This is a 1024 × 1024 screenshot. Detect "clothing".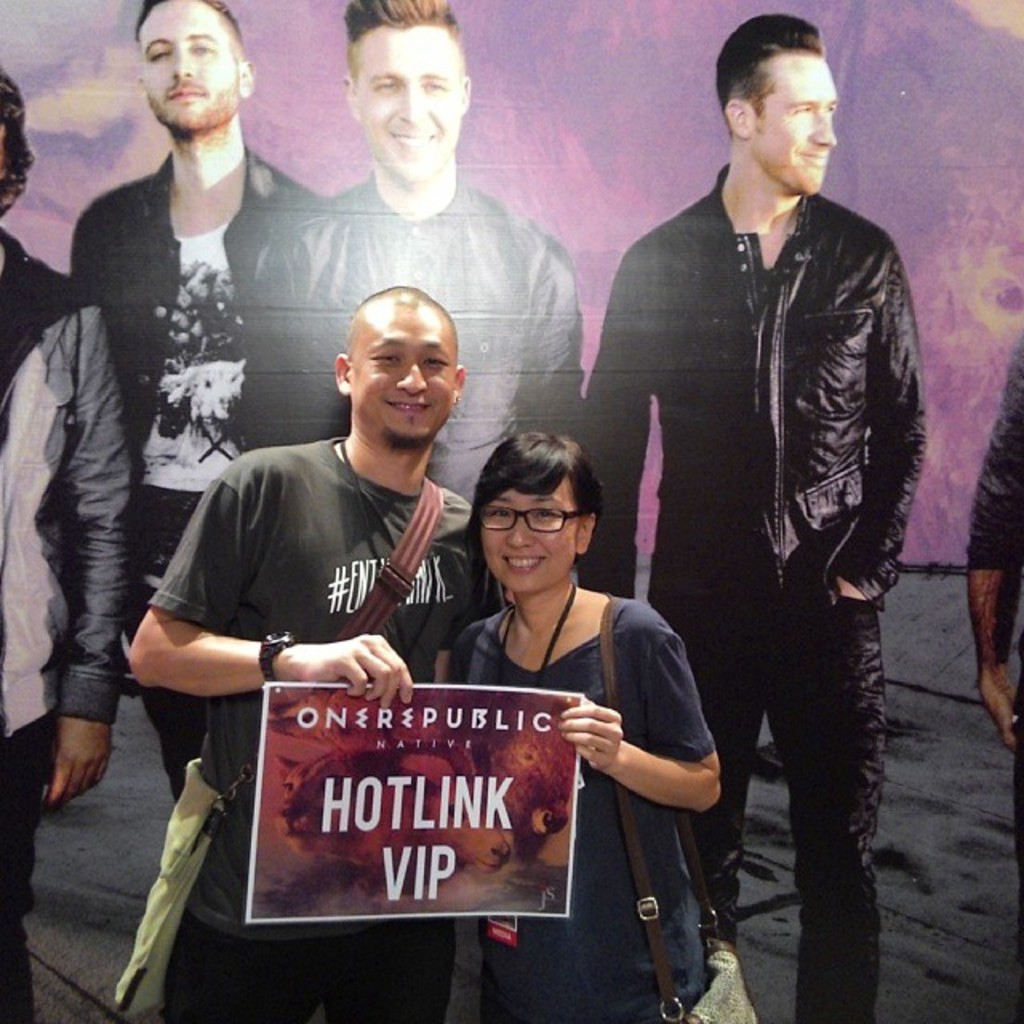
box(165, 400, 568, 923).
